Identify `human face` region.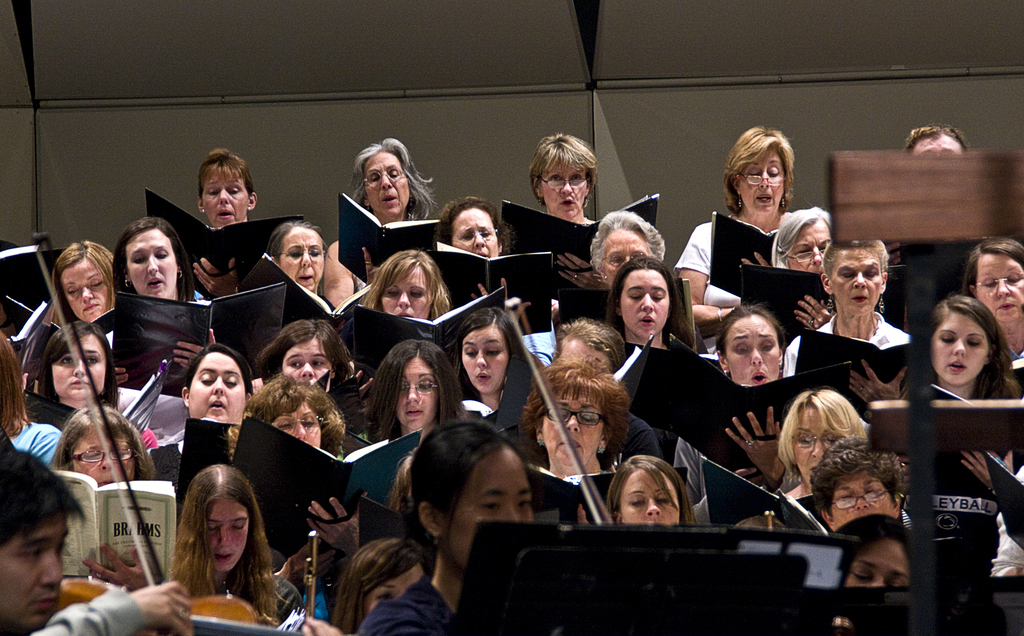
Region: [124,230,177,302].
